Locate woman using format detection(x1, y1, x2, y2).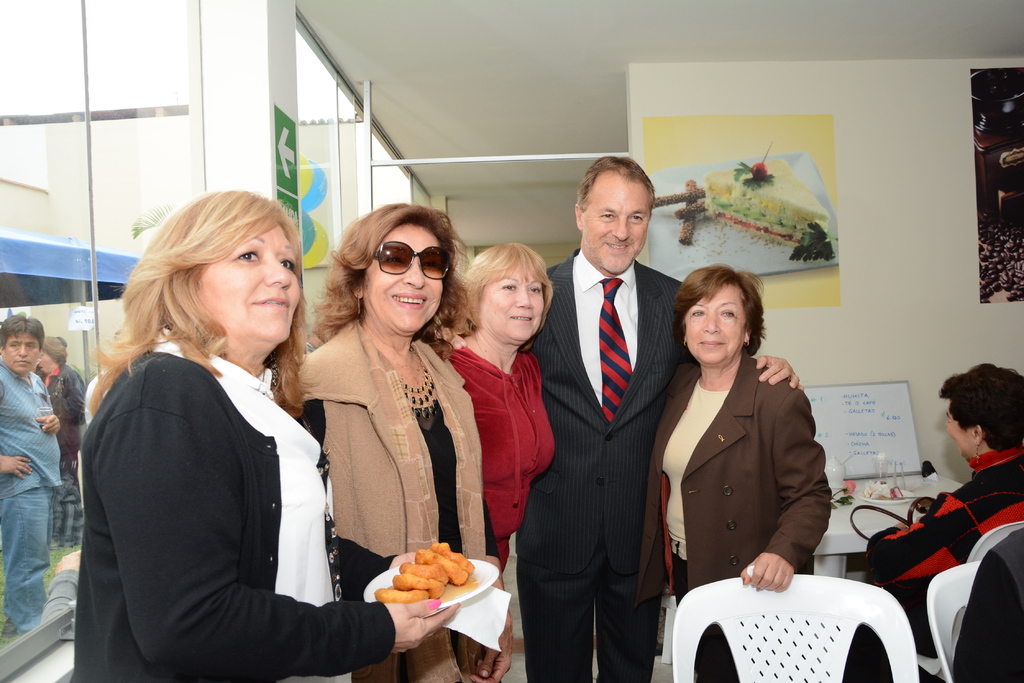
detection(278, 190, 493, 682).
